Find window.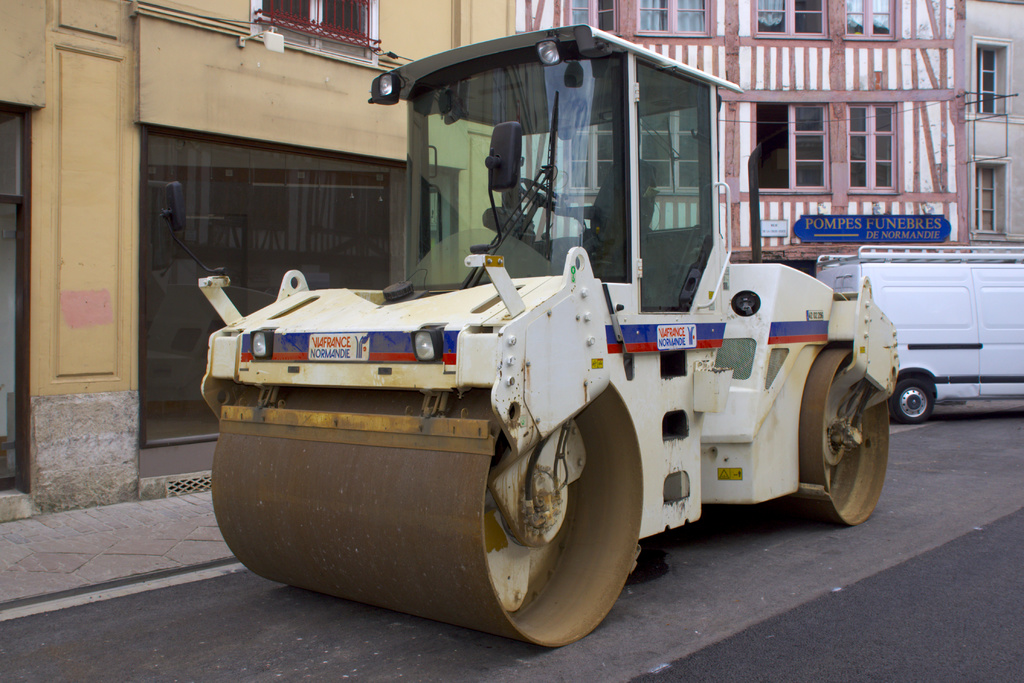
bbox=[970, 156, 1004, 237].
